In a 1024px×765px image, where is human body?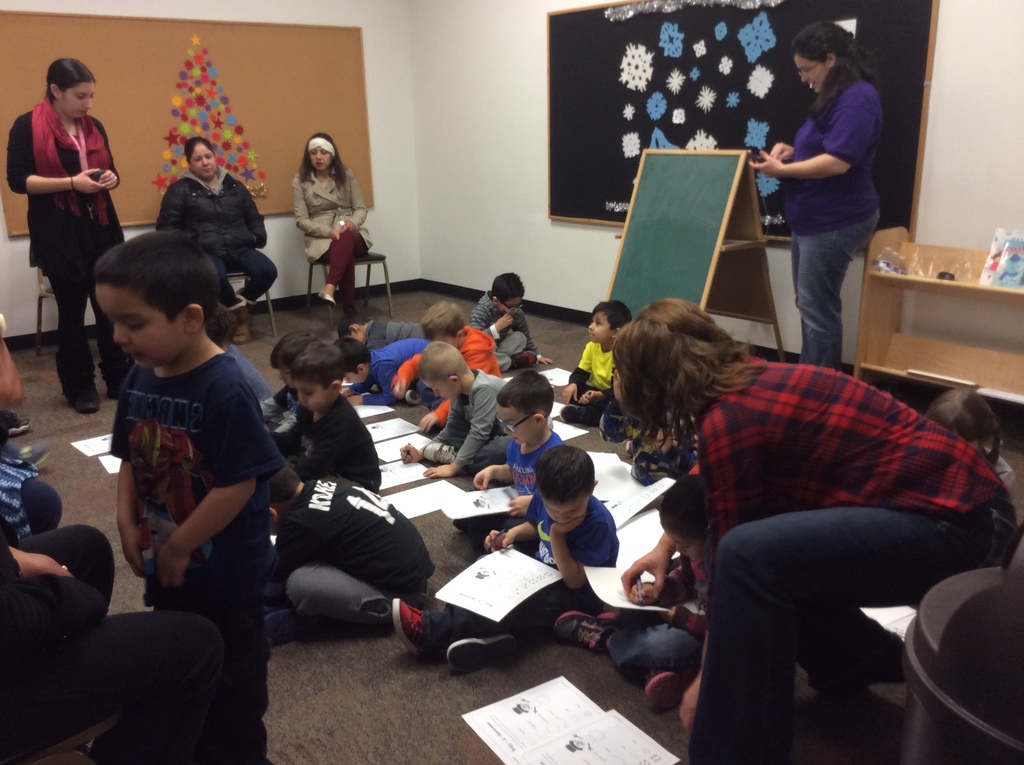
box=[298, 168, 376, 322].
